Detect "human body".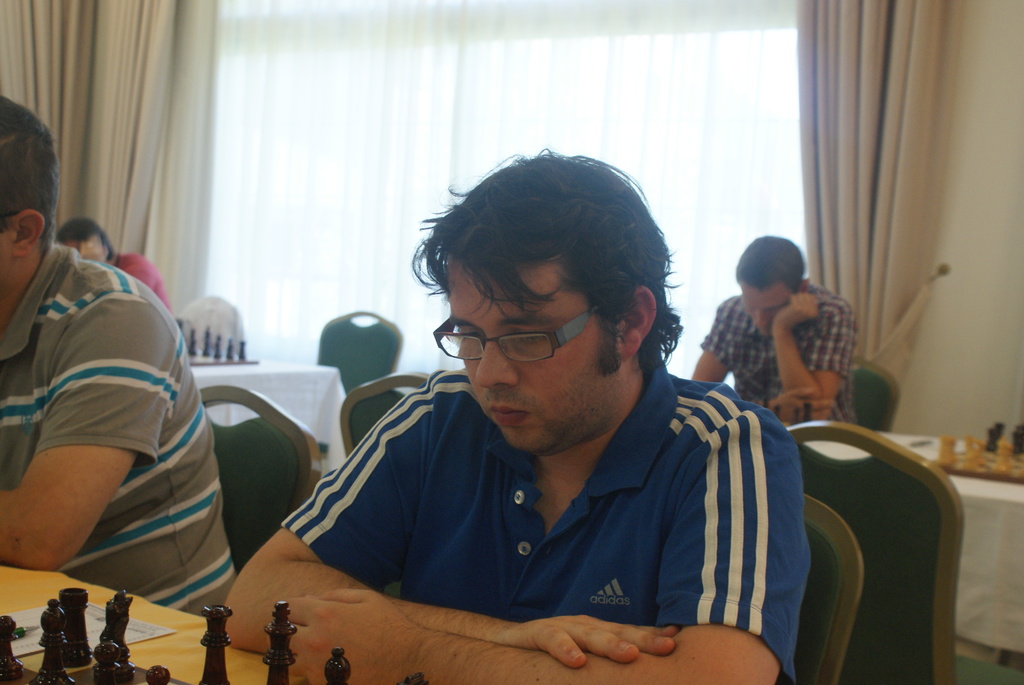
Detected at left=0, top=246, right=241, bottom=620.
